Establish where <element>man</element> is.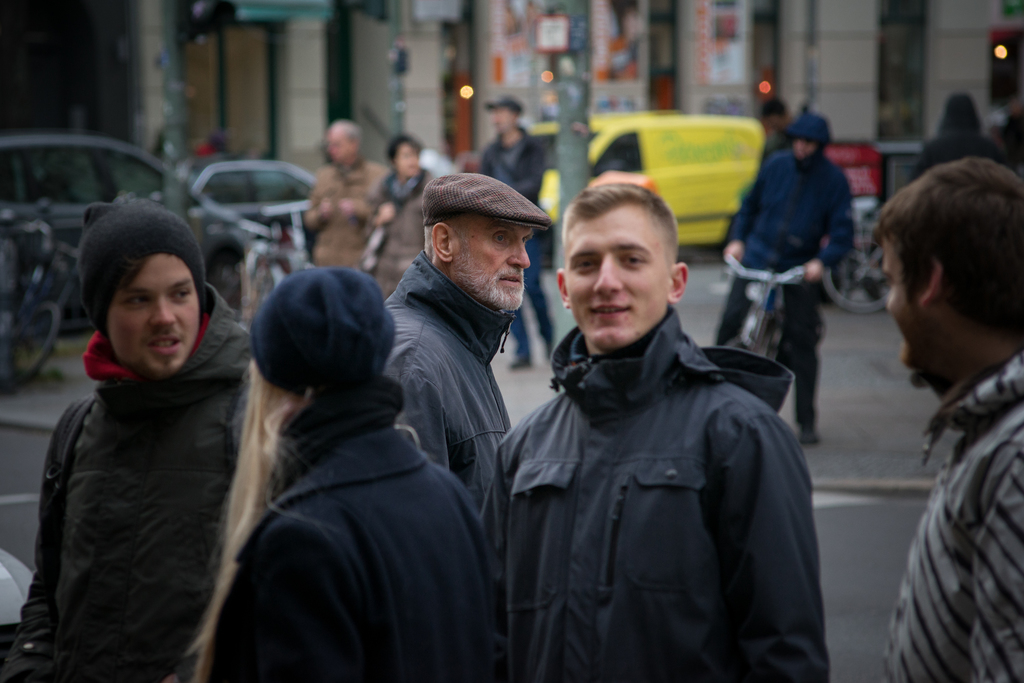
Established at Rect(308, 111, 376, 276).
